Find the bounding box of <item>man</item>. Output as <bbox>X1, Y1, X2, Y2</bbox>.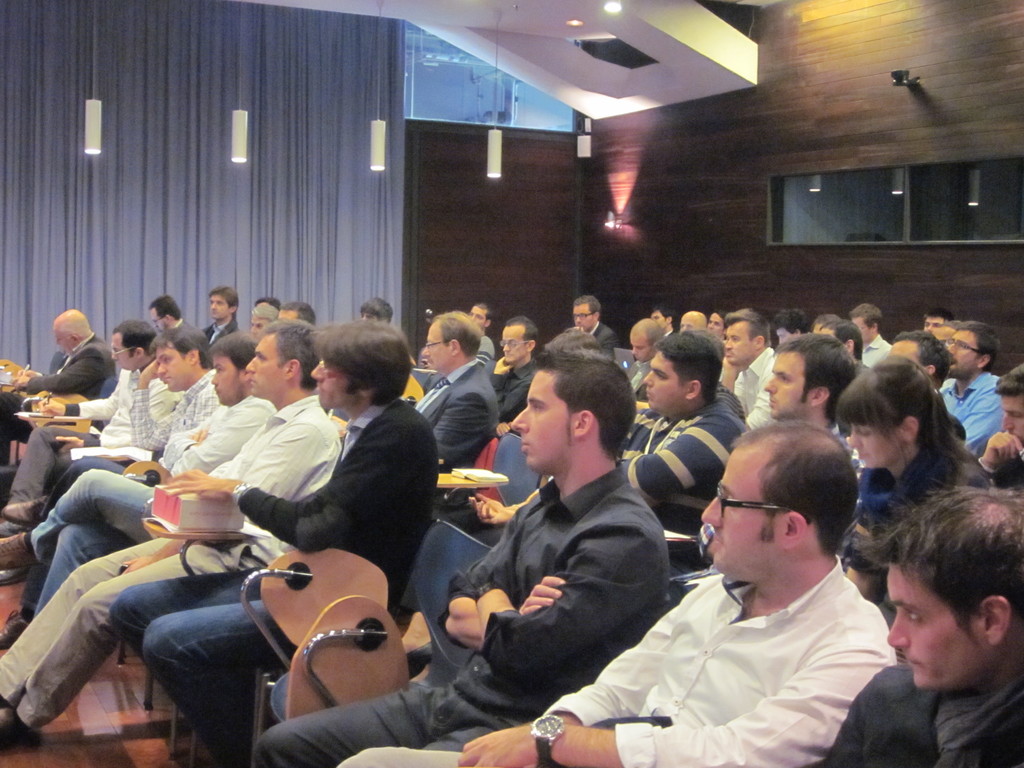
<bbox>358, 297, 396, 321</bbox>.
